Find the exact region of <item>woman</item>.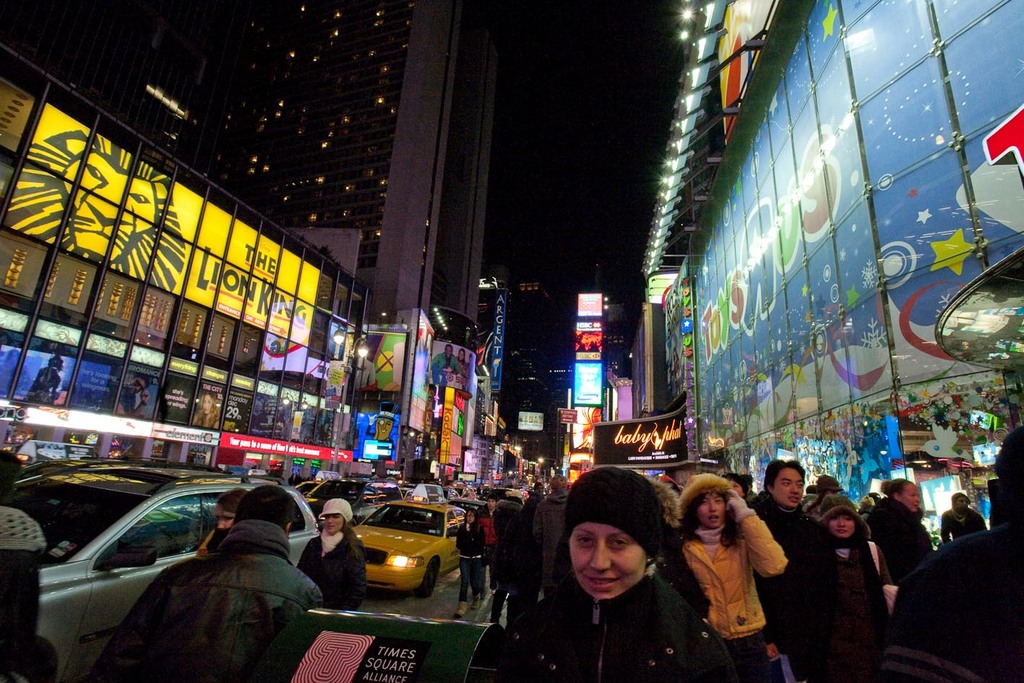
Exact region: {"left": 447, "top": 504, "right": 491, "bottom": 617}.
